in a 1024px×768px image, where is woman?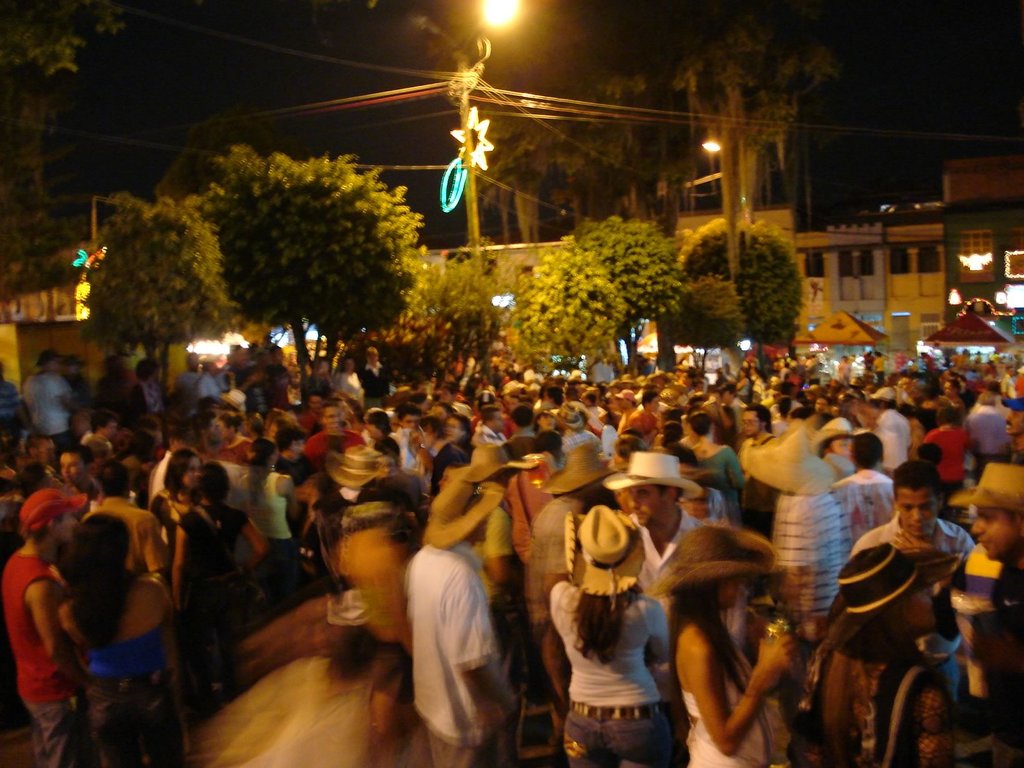
(548, 505, 666, 767).
